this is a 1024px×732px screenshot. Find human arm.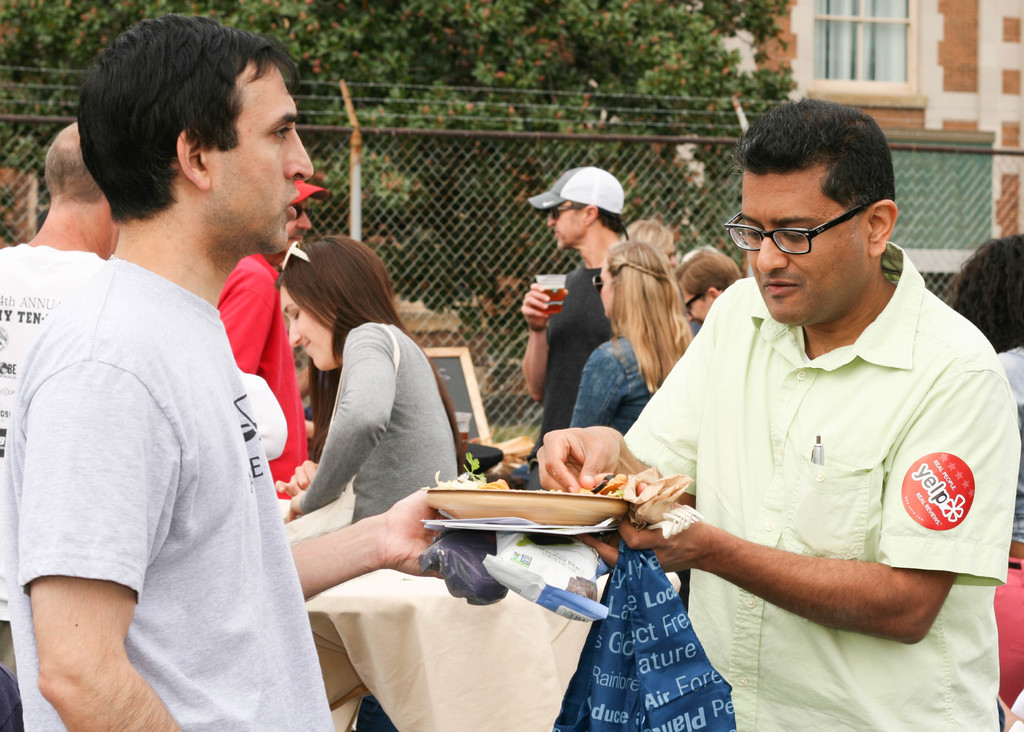
Bounding box: 278 318 398 517.
